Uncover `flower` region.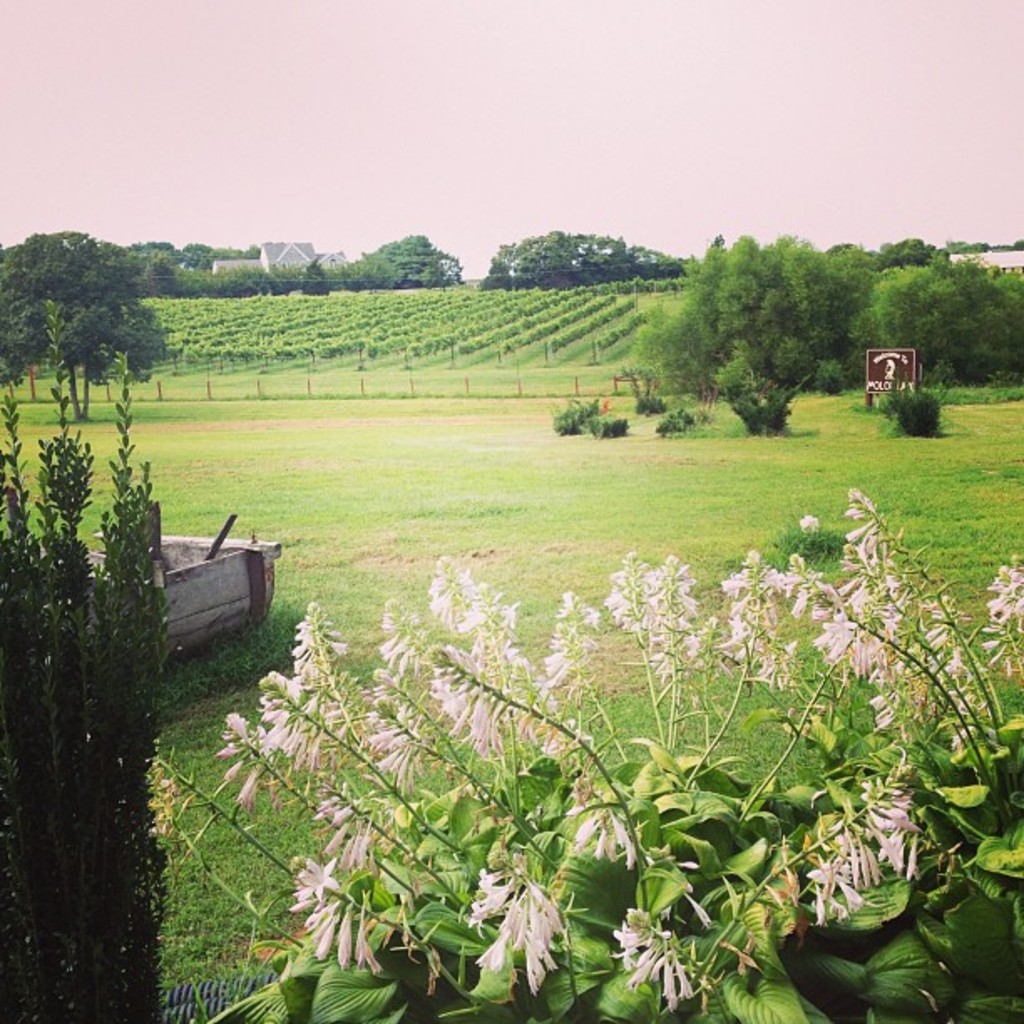
Uncovered: crop(611, 917, 689, 1011).
